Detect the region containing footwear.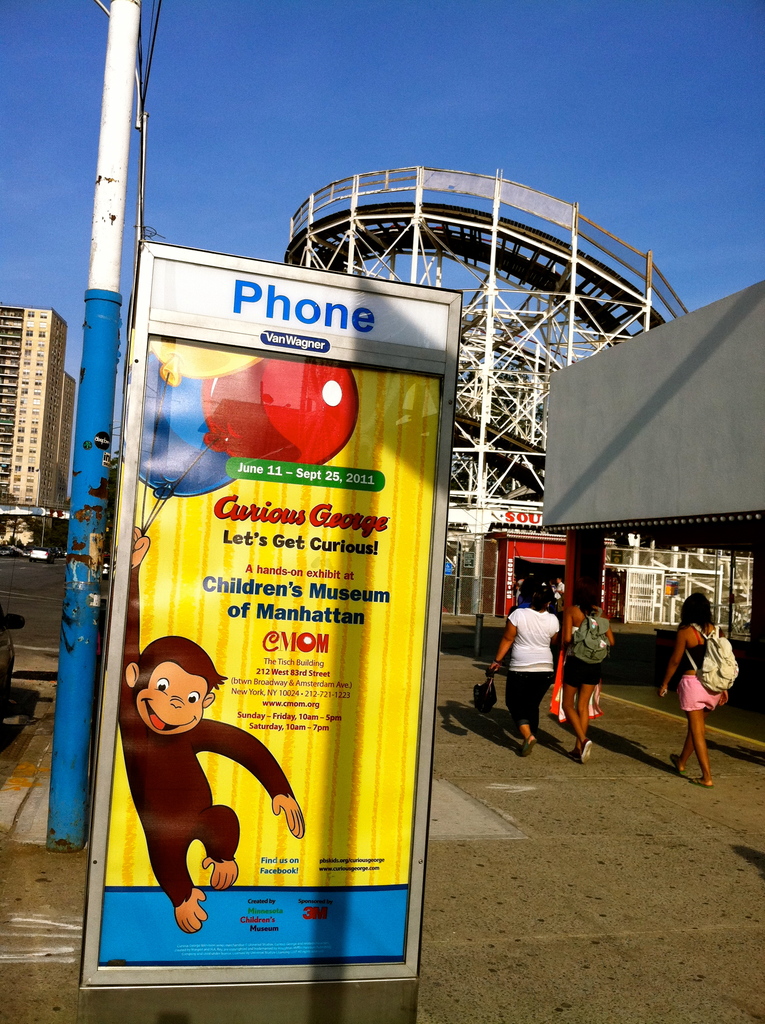
(left=565, top=733, right=592, bottom=766).
